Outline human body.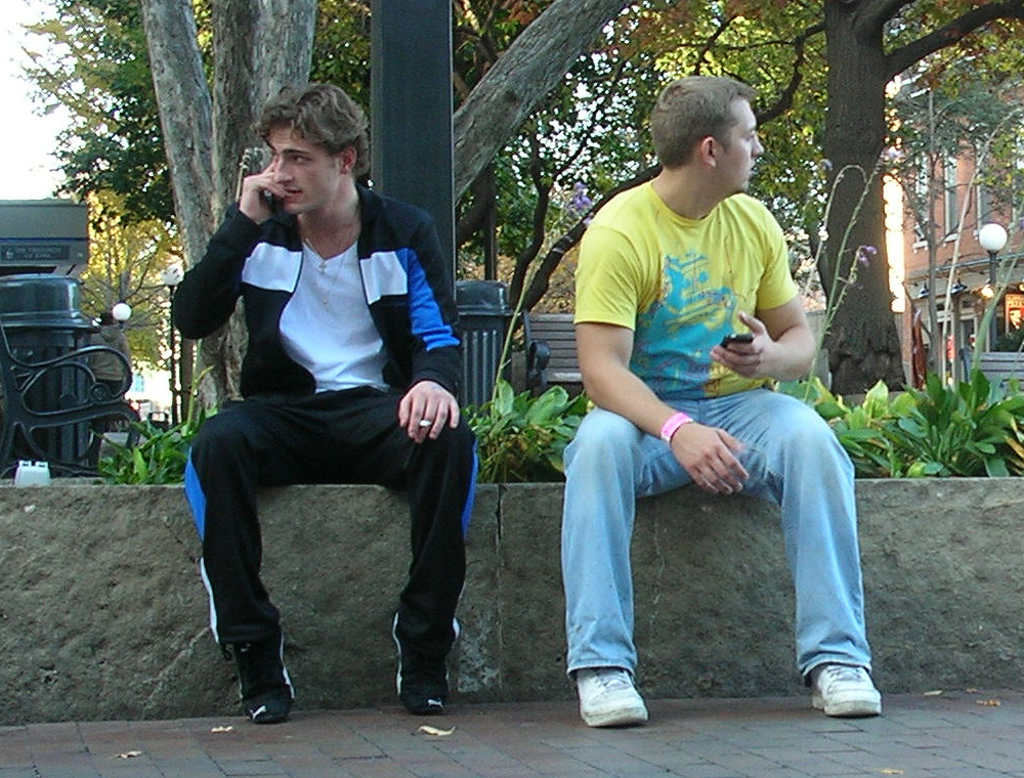
Outline: select_region(568, 186, 878, 722).
